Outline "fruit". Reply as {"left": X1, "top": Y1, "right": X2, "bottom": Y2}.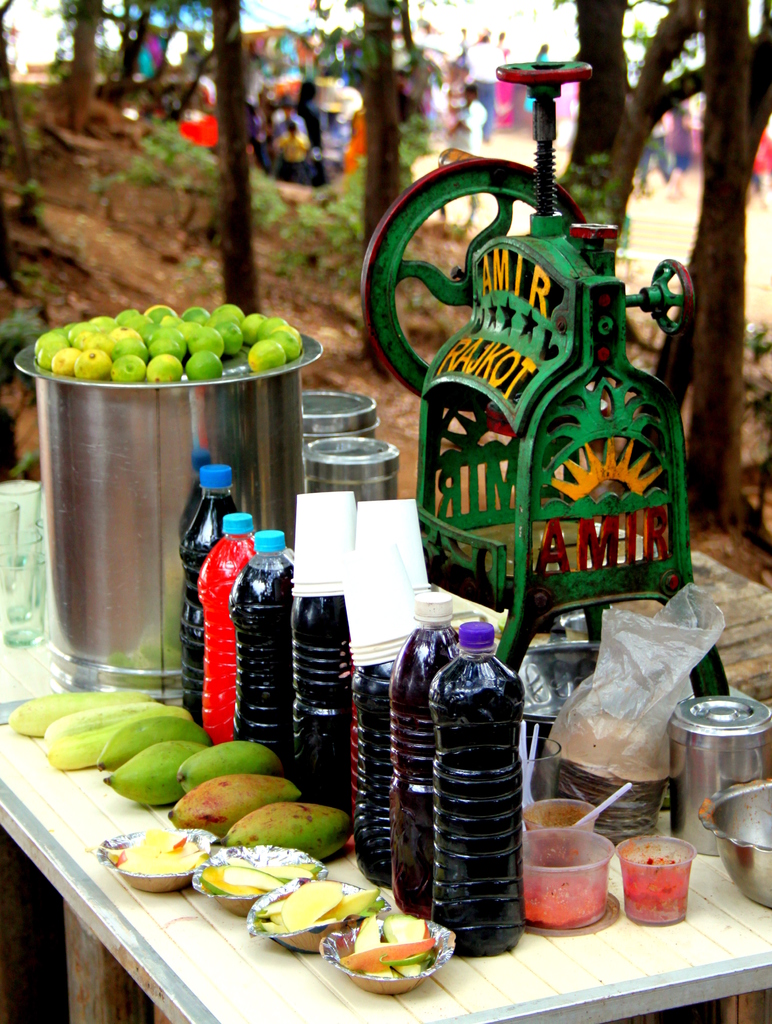
{"left": 227, "top": 803, "right": 351, "bottom": 861}.
